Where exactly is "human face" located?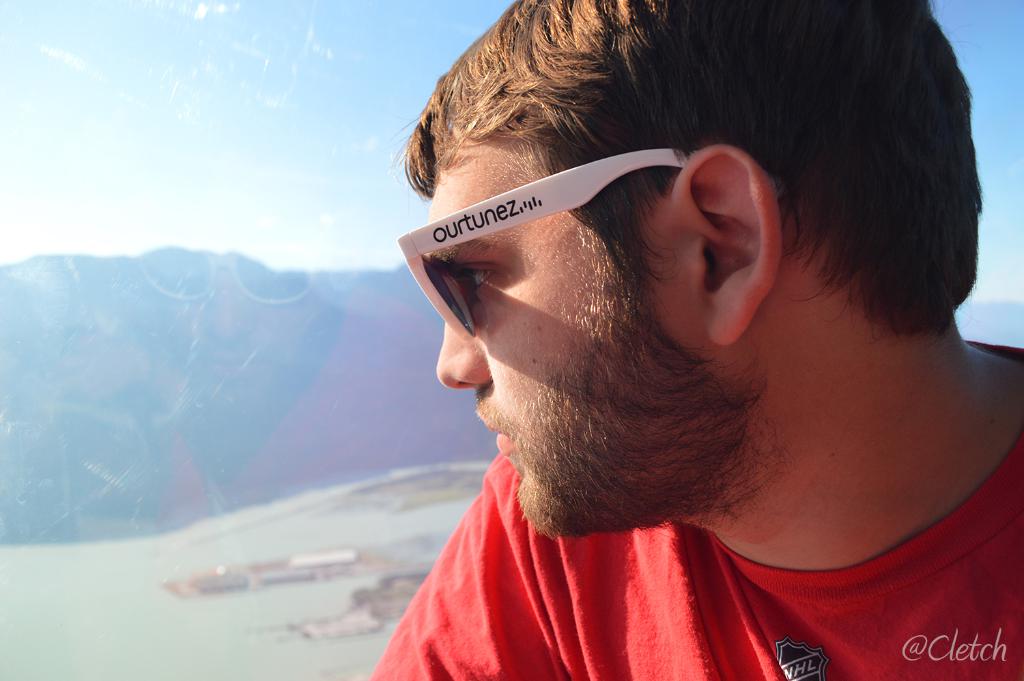
Its bounding box is (x1=412, y1=133, x2=742, y2=543).
